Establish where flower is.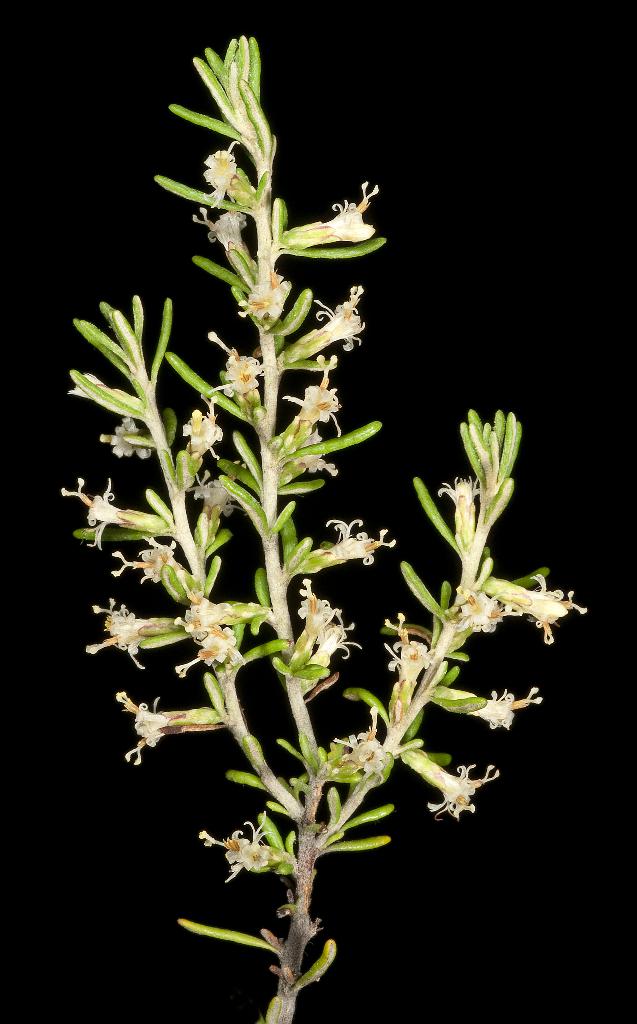
Established at {"left": 439, "top": 479, "right": 478, "bottom": 548}.
